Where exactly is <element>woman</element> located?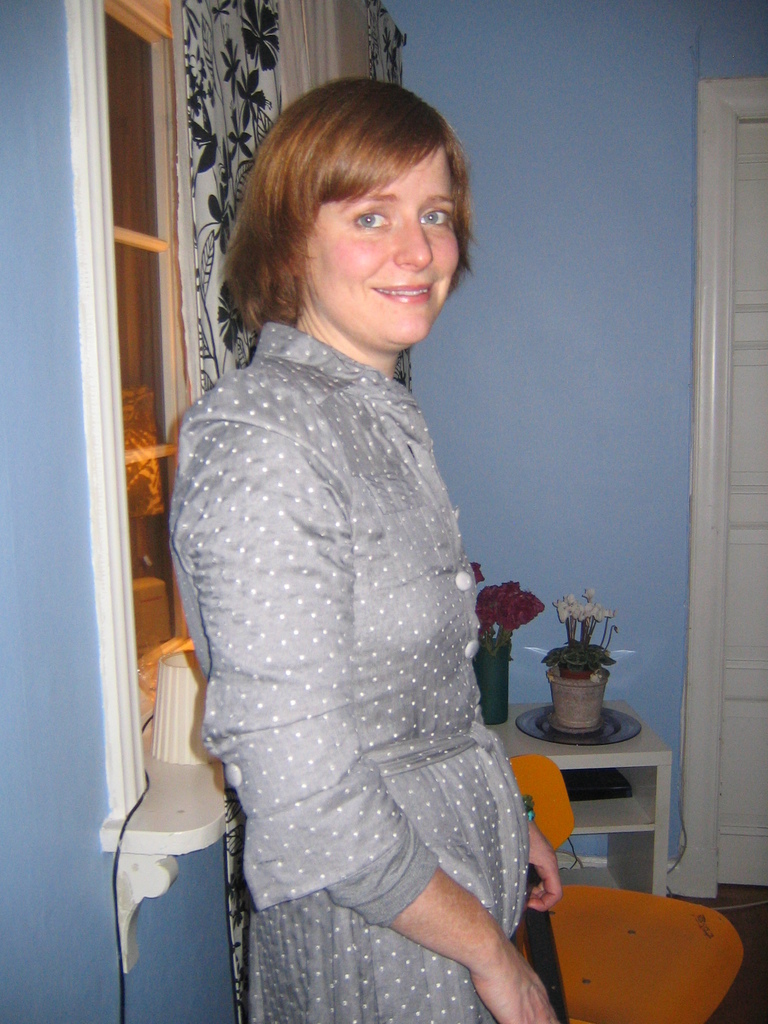
Its bounding box is crop(142, 97, 557, 1011).
